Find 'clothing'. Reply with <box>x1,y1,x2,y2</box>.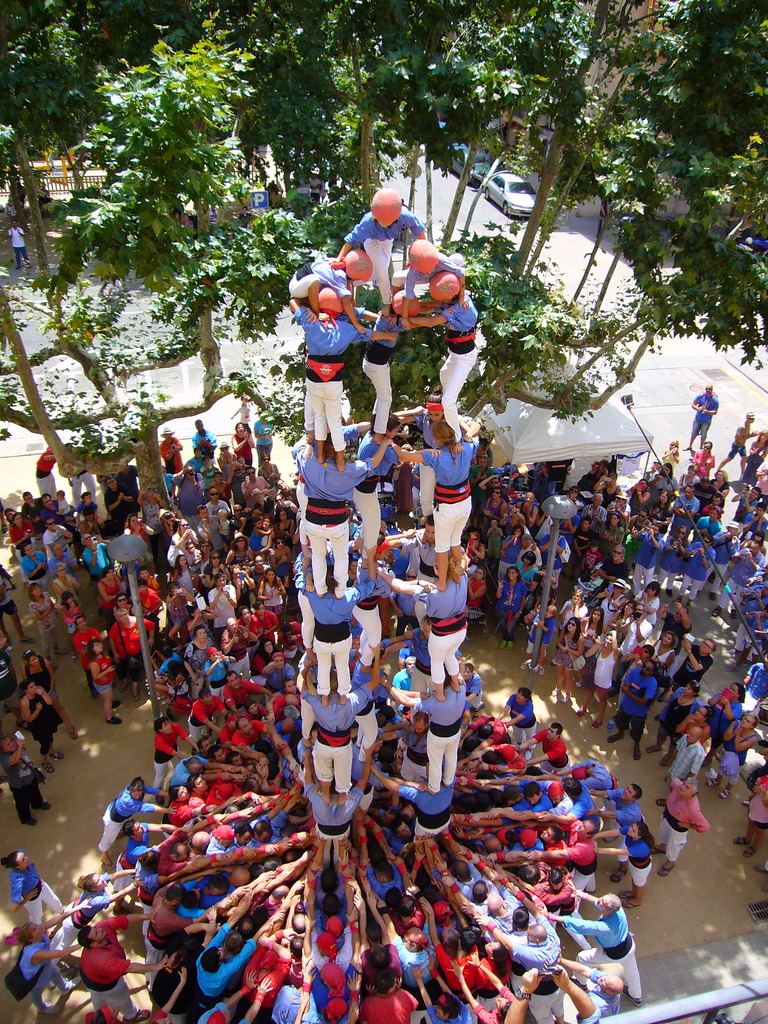
<box>301,579,371,710</box>.
